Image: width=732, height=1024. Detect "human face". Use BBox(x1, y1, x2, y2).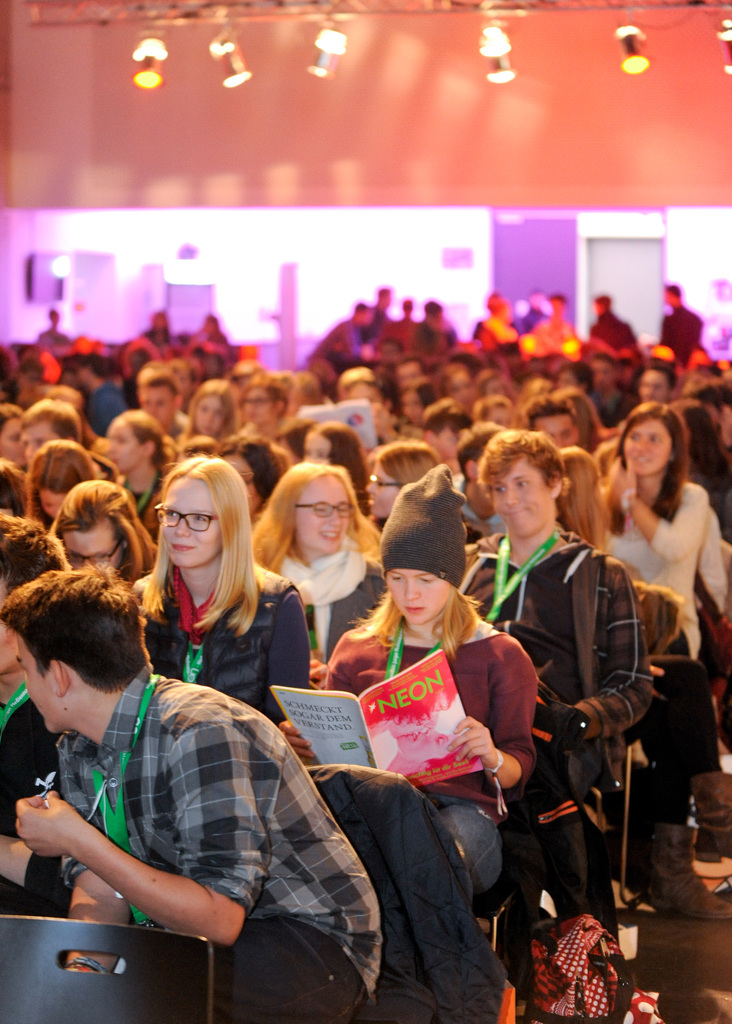
BBox(14, 634, 54, 735).
